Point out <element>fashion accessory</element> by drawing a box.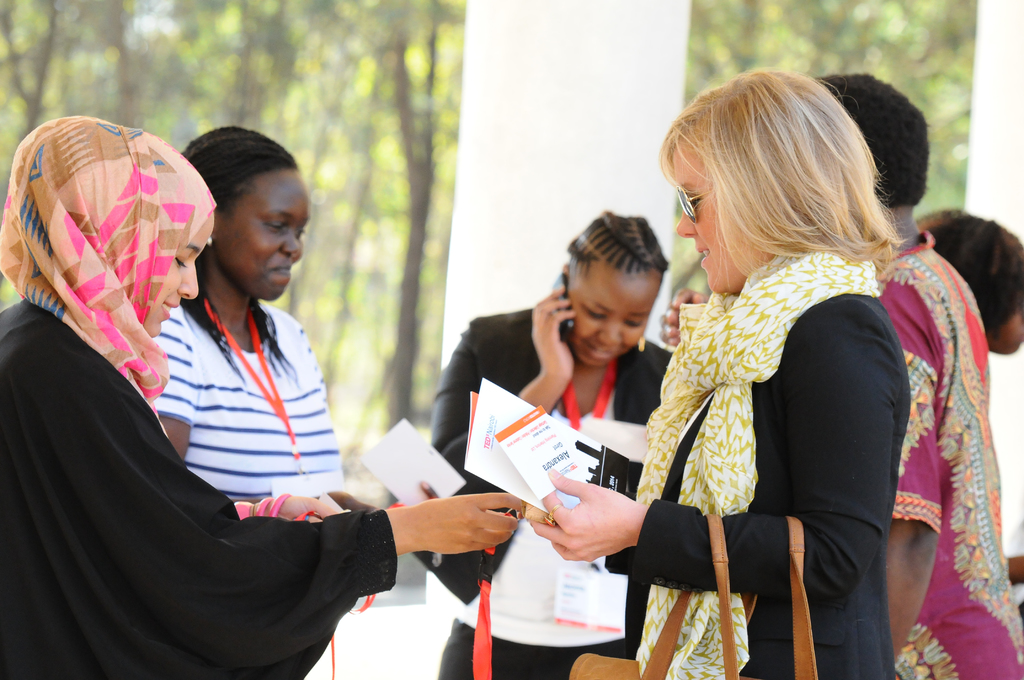
BBox(0, 115, 221, 432).
